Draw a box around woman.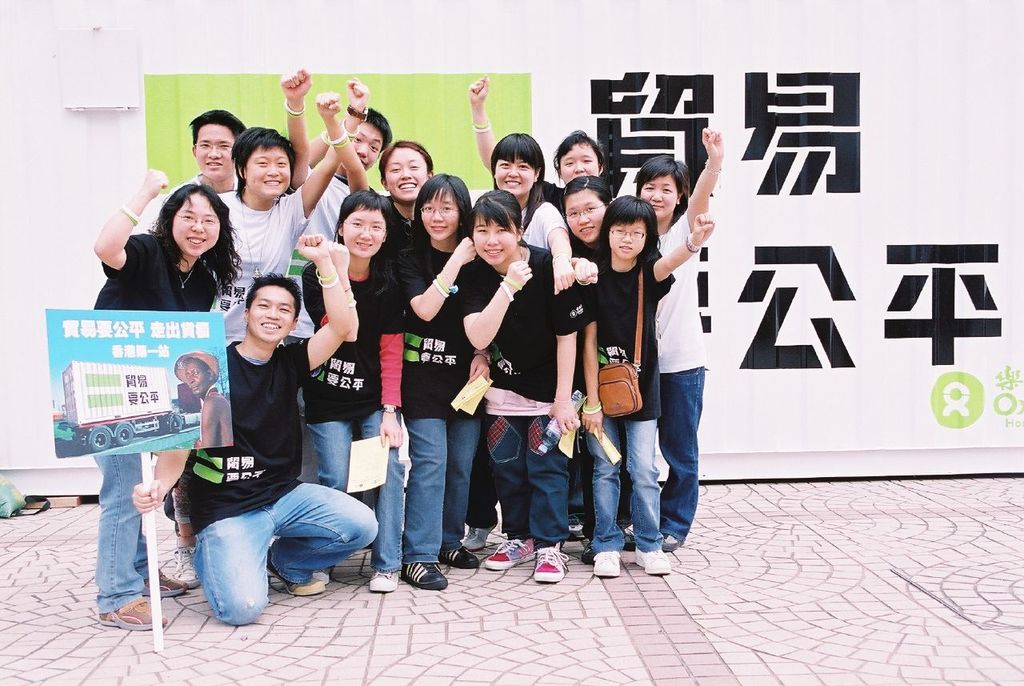
(x1=477, y1=122, x2=574, y2=295).
